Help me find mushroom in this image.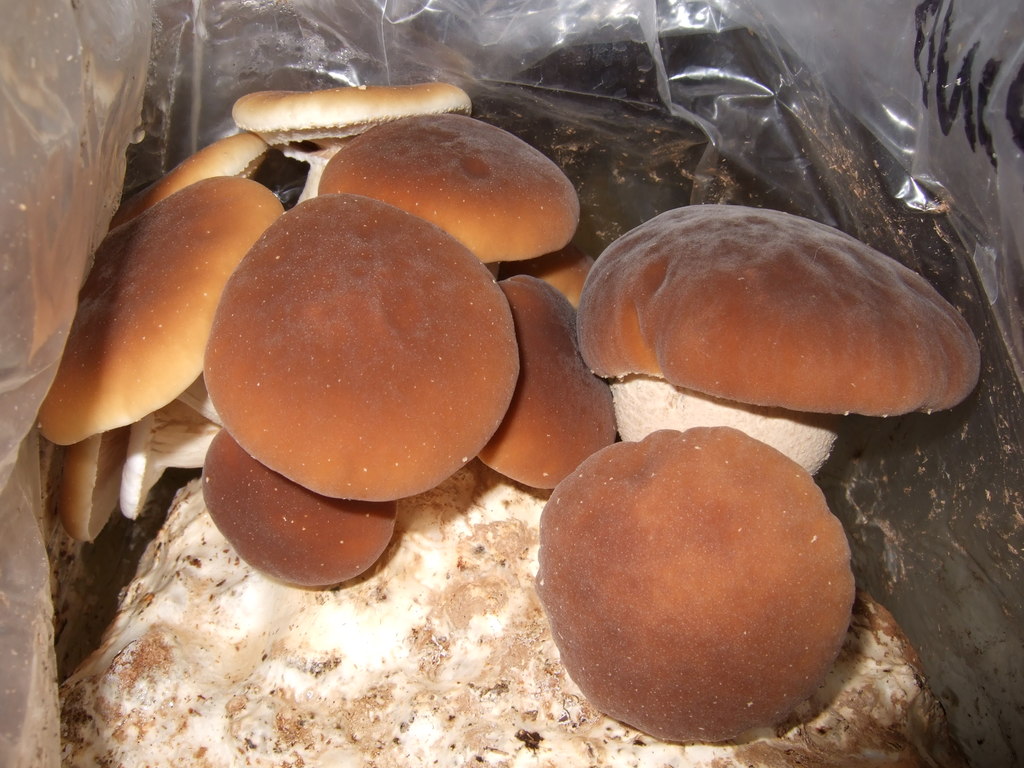
Found it: 128,139,271,198.
